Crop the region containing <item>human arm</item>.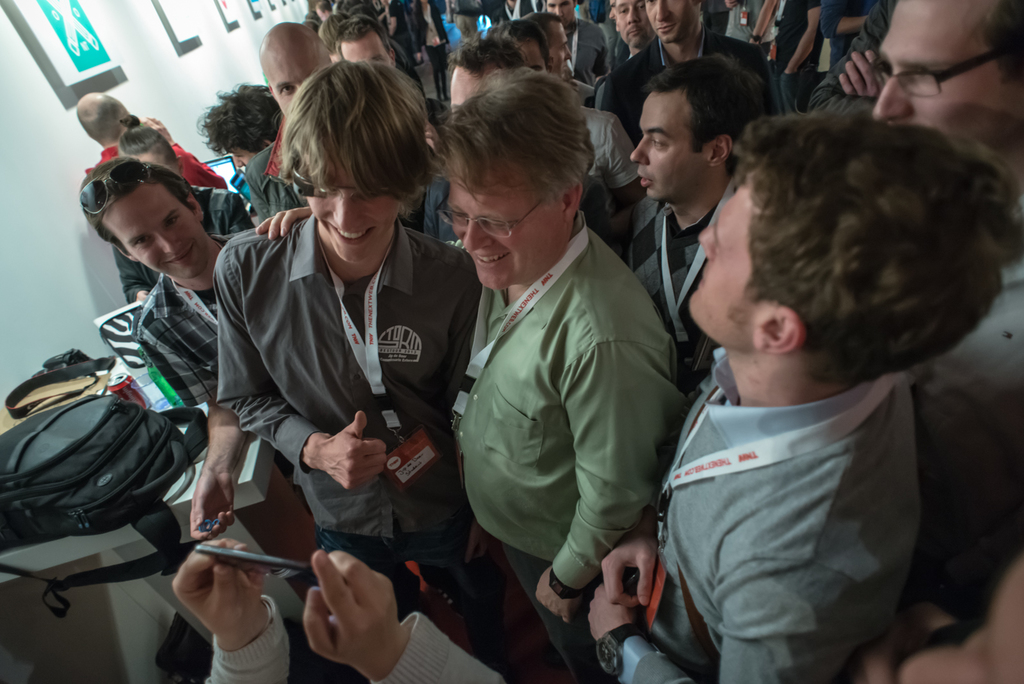
Crop region: rect(458, 254, 518, 569).
